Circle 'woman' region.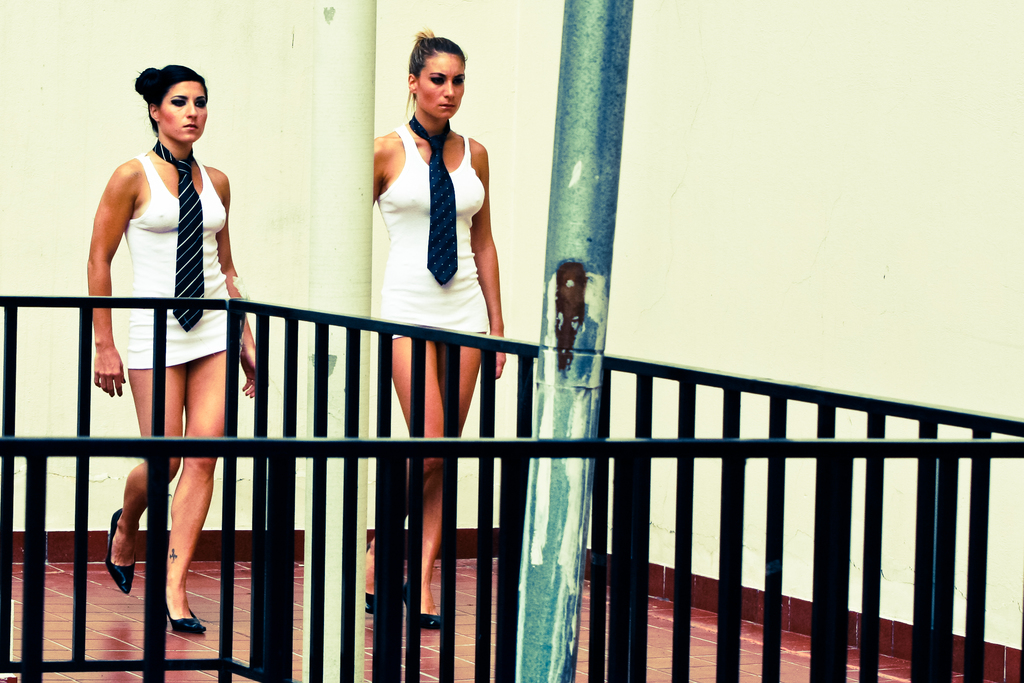
Region: (367, 29, 513, 628).
